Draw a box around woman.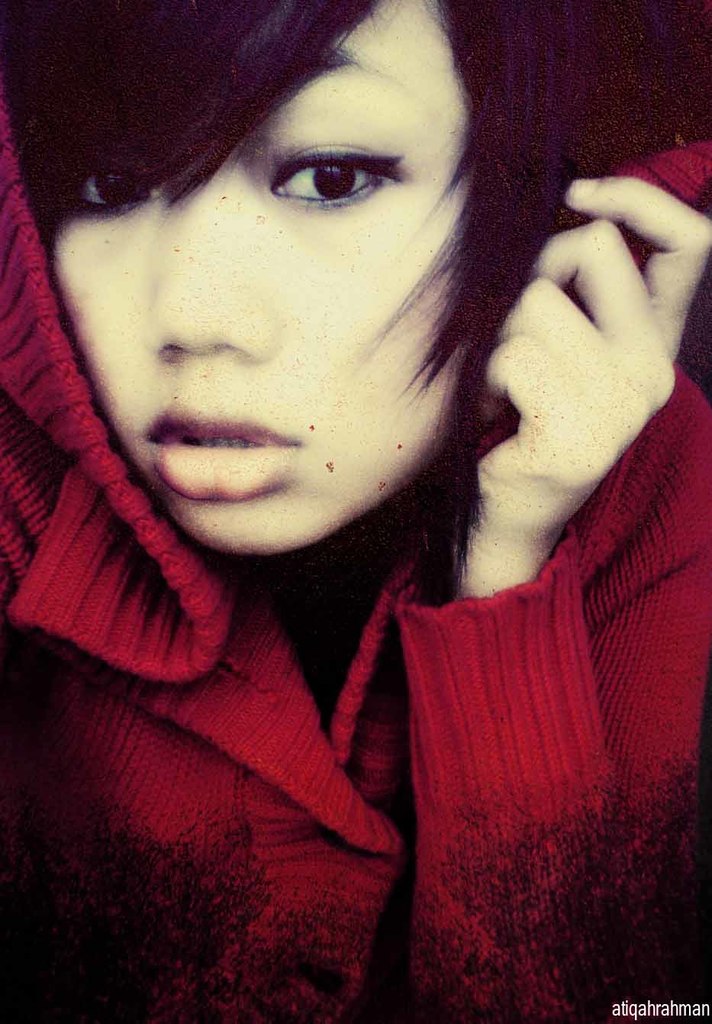
l=5, t=9, r=665, b=952.
